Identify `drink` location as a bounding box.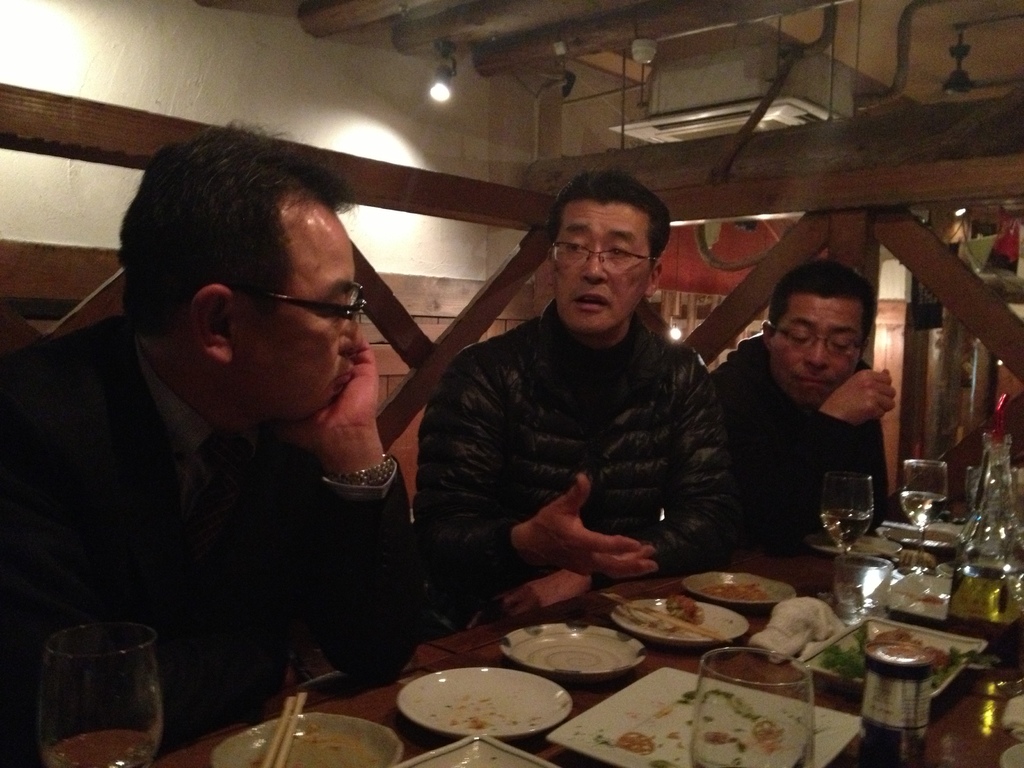
948 561 1023 661.
